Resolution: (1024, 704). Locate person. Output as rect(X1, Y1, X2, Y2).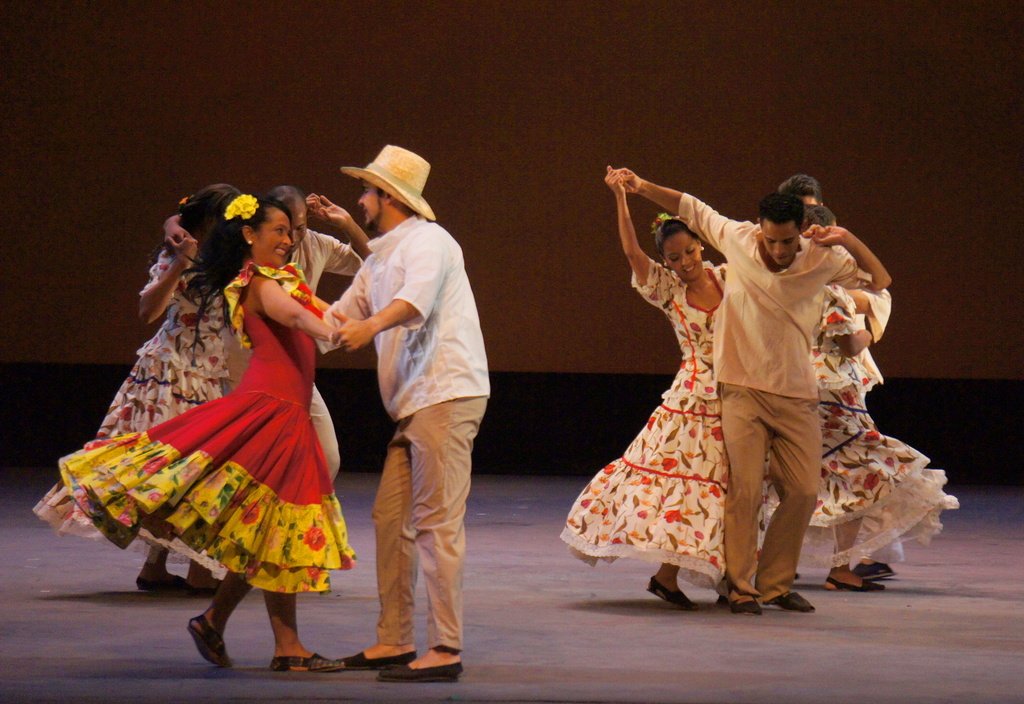
rect(266, 188, 378, 483).
